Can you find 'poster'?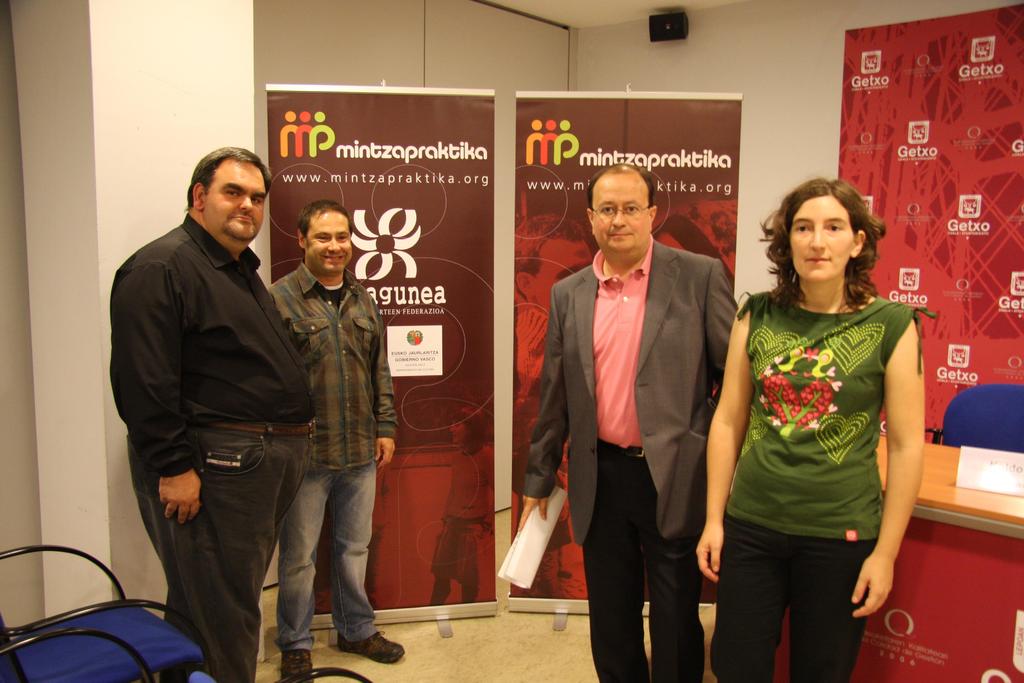
Yes, bounding box: locate(268, 90, 495, 616).
